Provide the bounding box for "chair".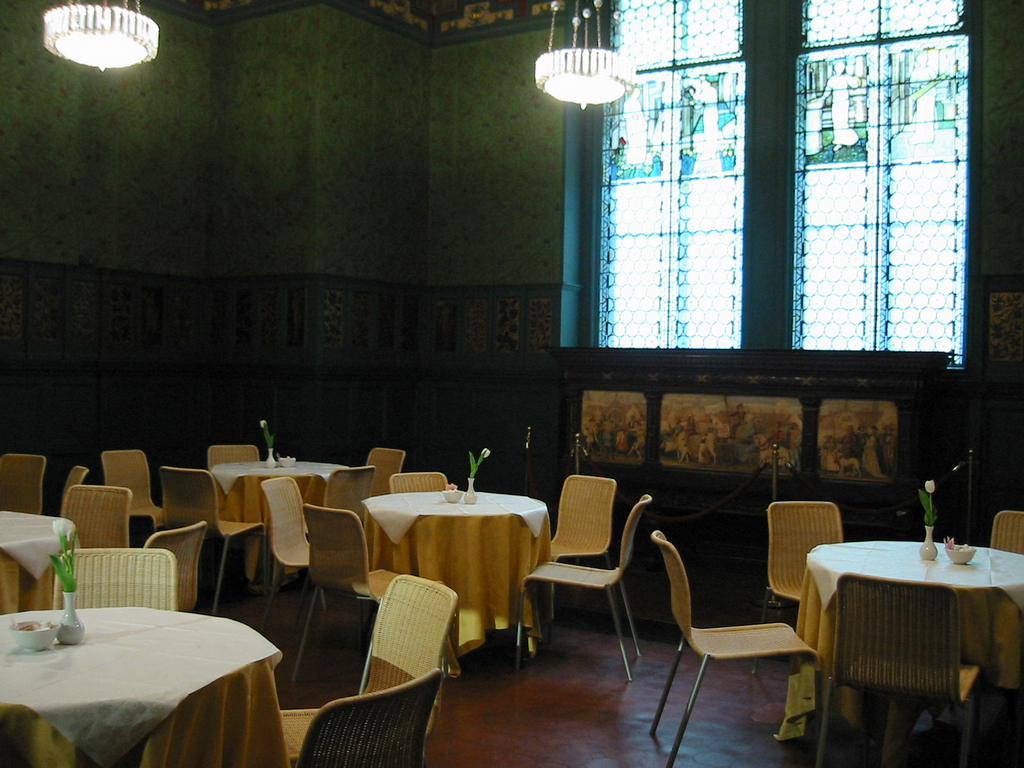
[99, 451, 167, 528].
